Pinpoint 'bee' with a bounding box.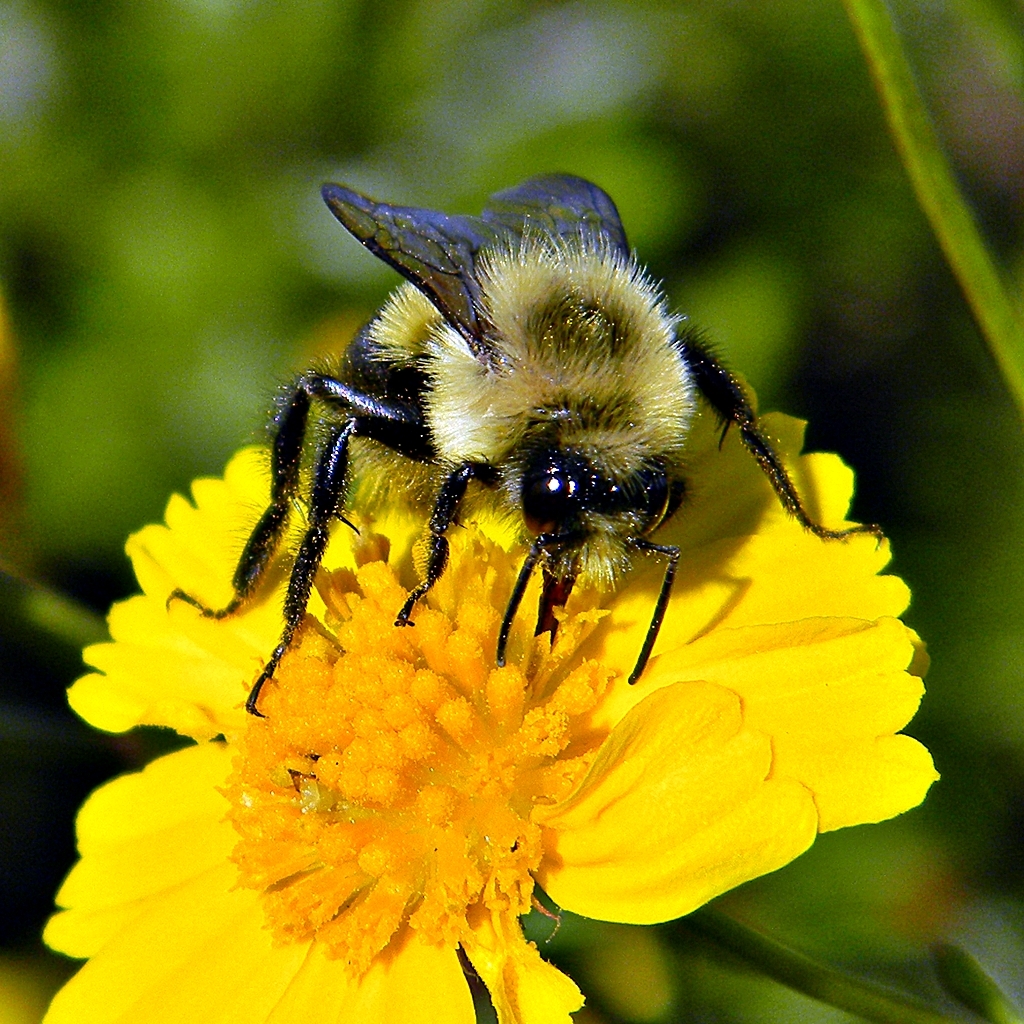
[193, 166, 841, 725].
